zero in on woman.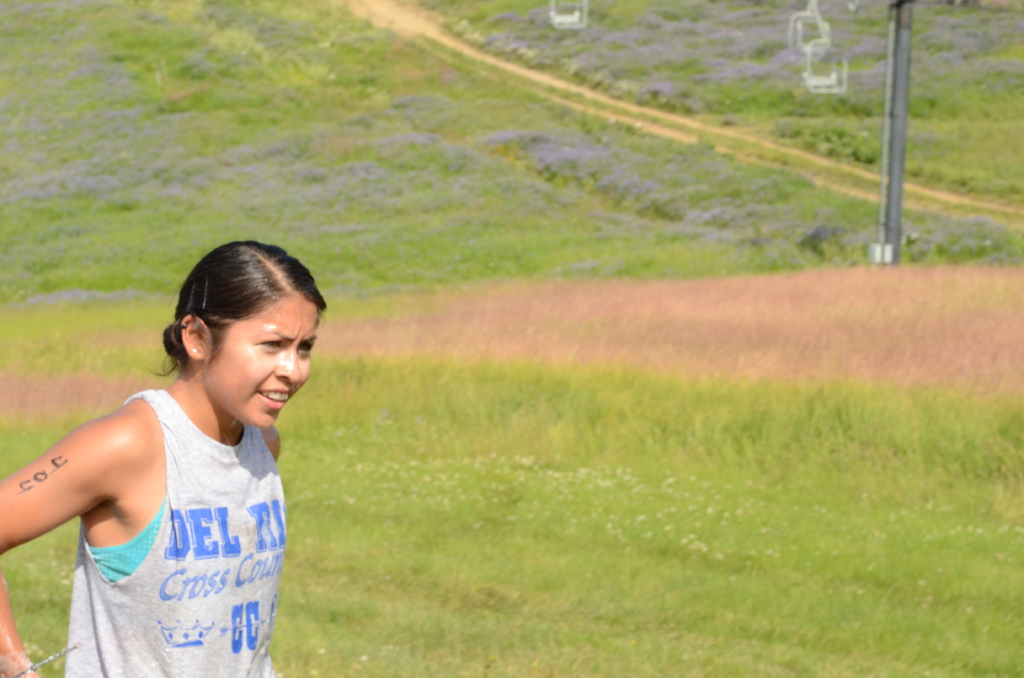
Zeroed in: bbox=[12, 227, 346, 677].
